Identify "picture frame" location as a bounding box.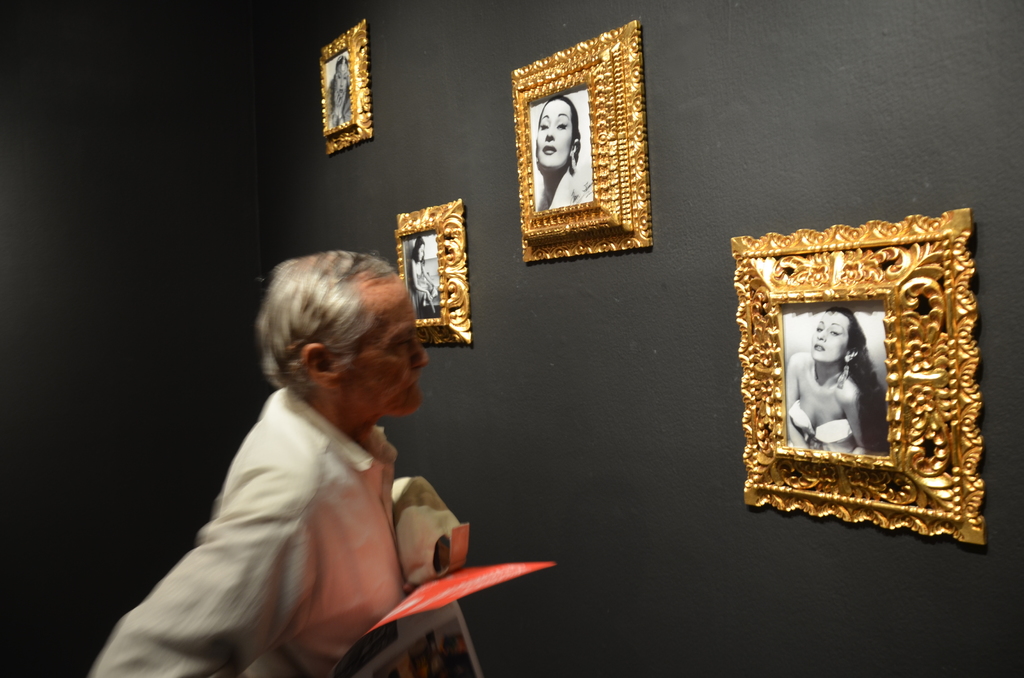
pyautogui.locateOnScreen(394, 198, 472, 352).
